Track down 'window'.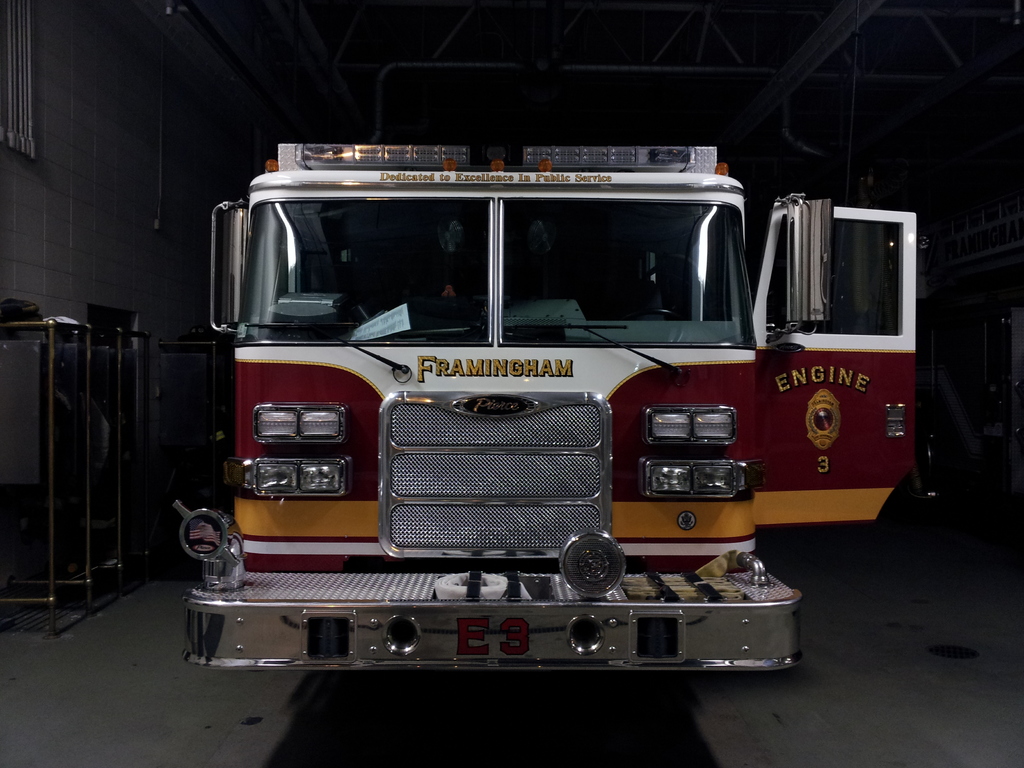
Tracked to <bbox>0, 0, 35, 161</bbox>.
